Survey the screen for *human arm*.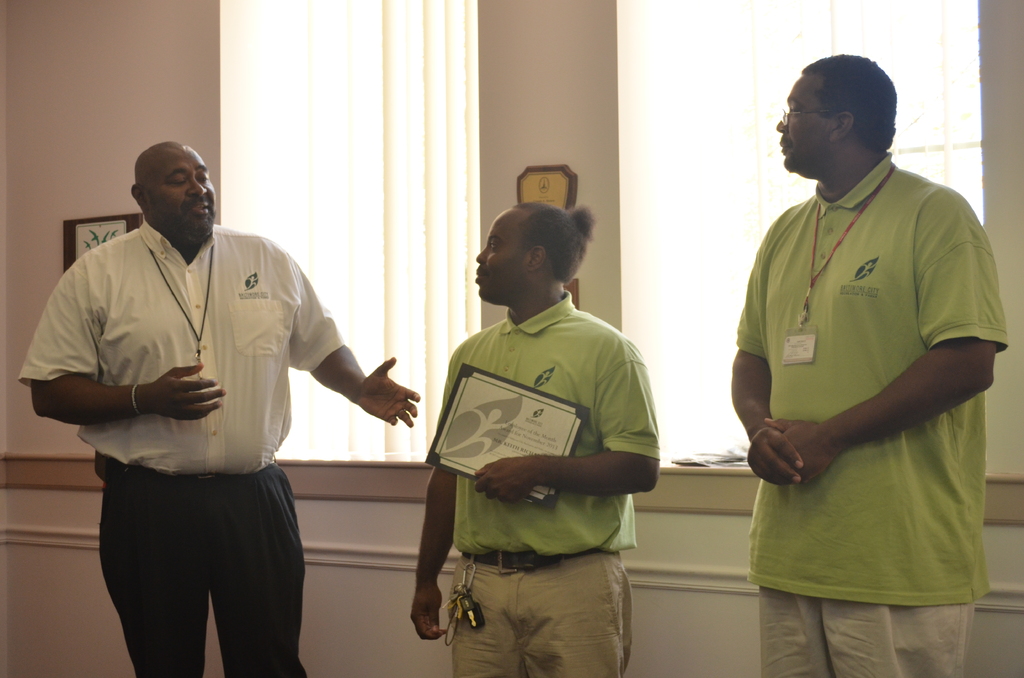
Survey found: 407,330,481,647.
